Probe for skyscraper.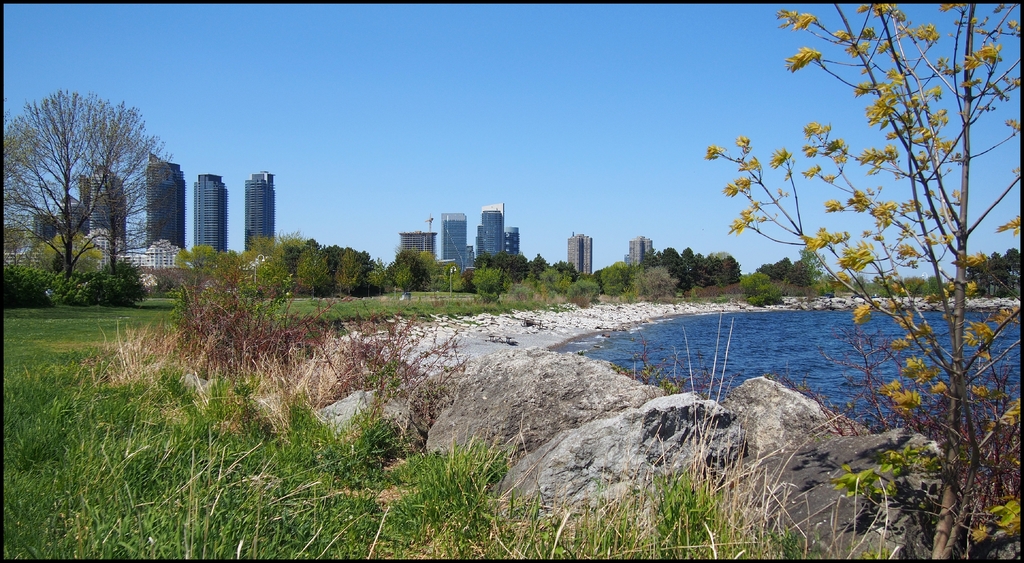
Probe result: 564,227,594,275.
